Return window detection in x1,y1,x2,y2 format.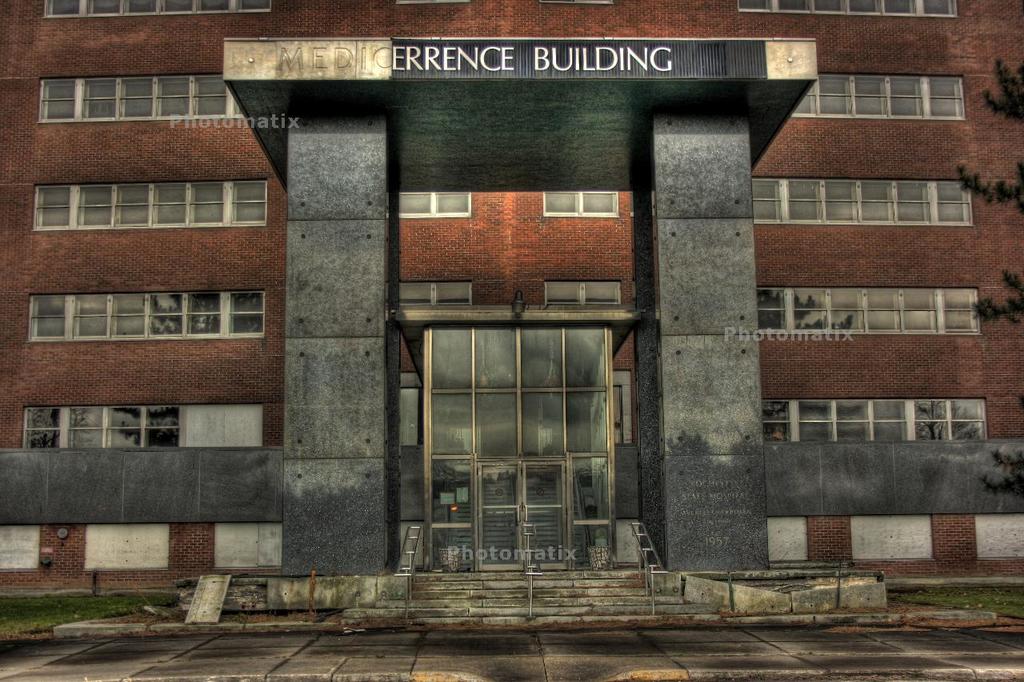
736,0,960,14.
